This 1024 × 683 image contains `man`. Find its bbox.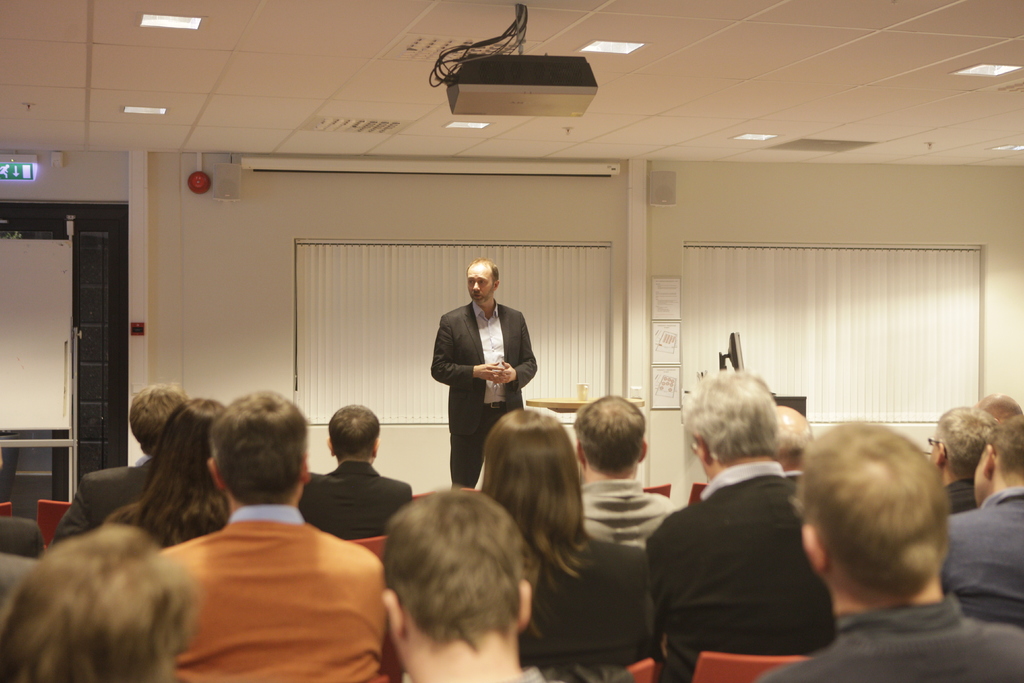
box=[46, 379, 186, 548].
